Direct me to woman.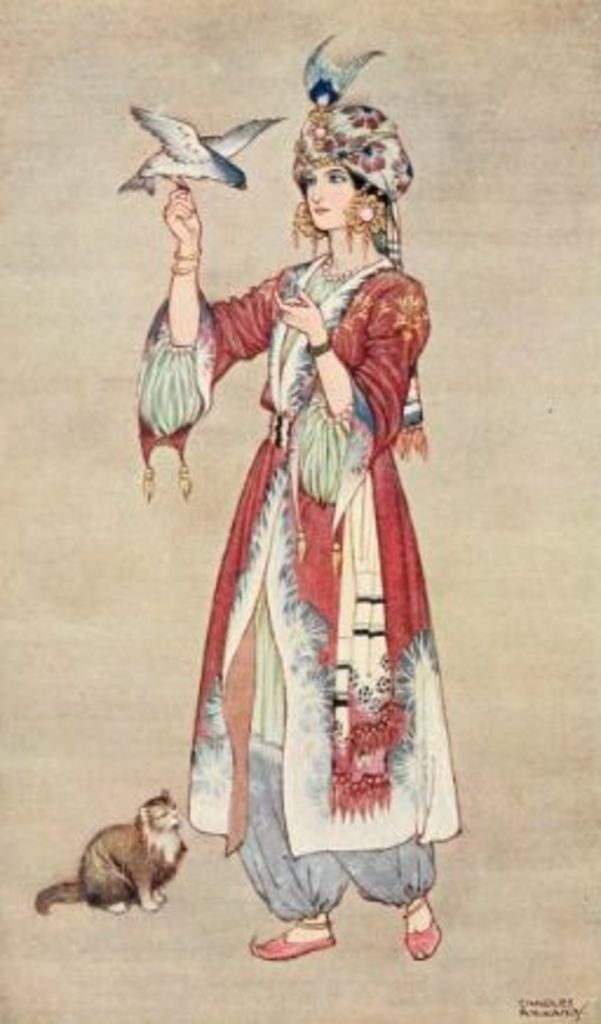
Direction: {"left": 120, "top": 49, "right": 470, "bottom": 932}.
